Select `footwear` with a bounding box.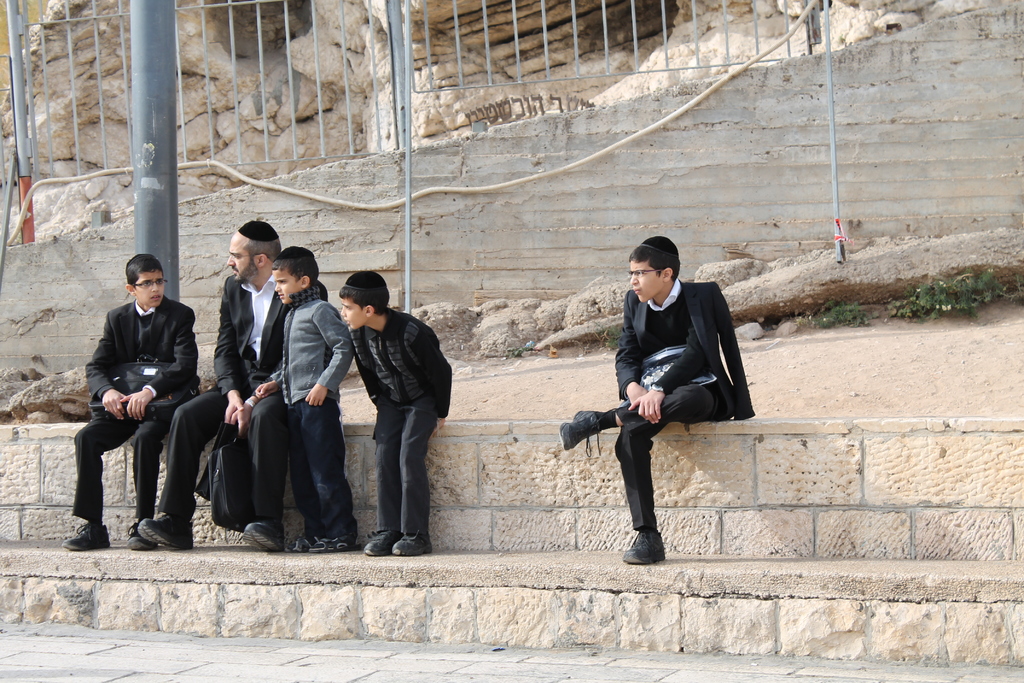
312, 536, 353, 554.
